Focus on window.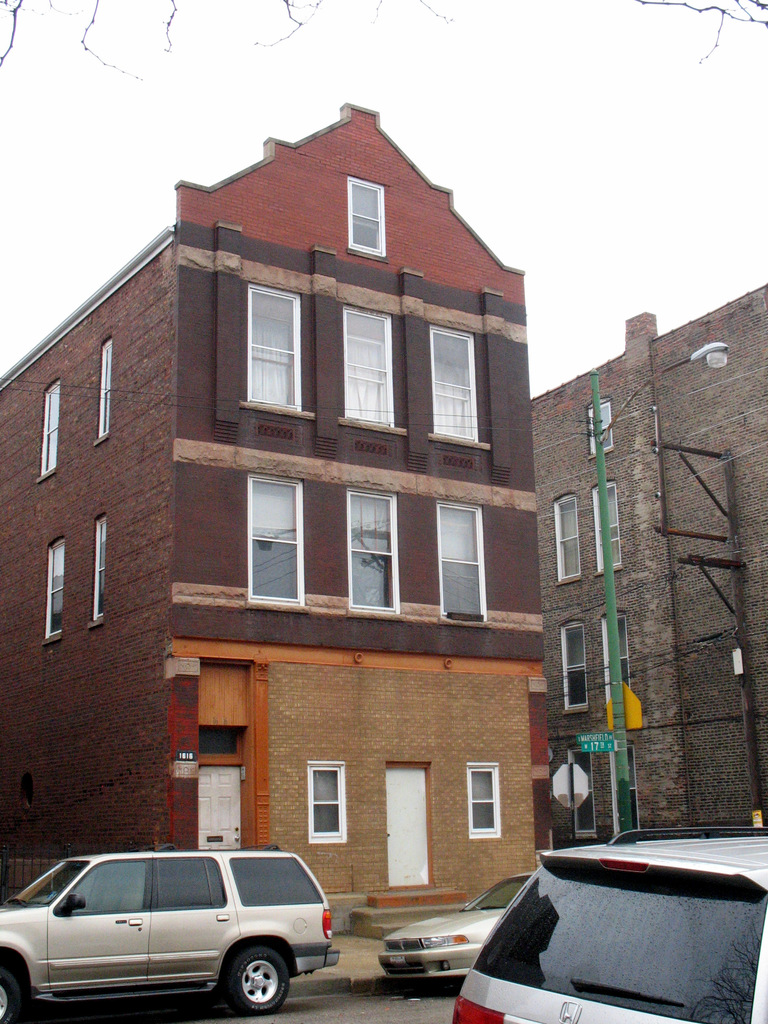
Focused at 250 475 300 592.
